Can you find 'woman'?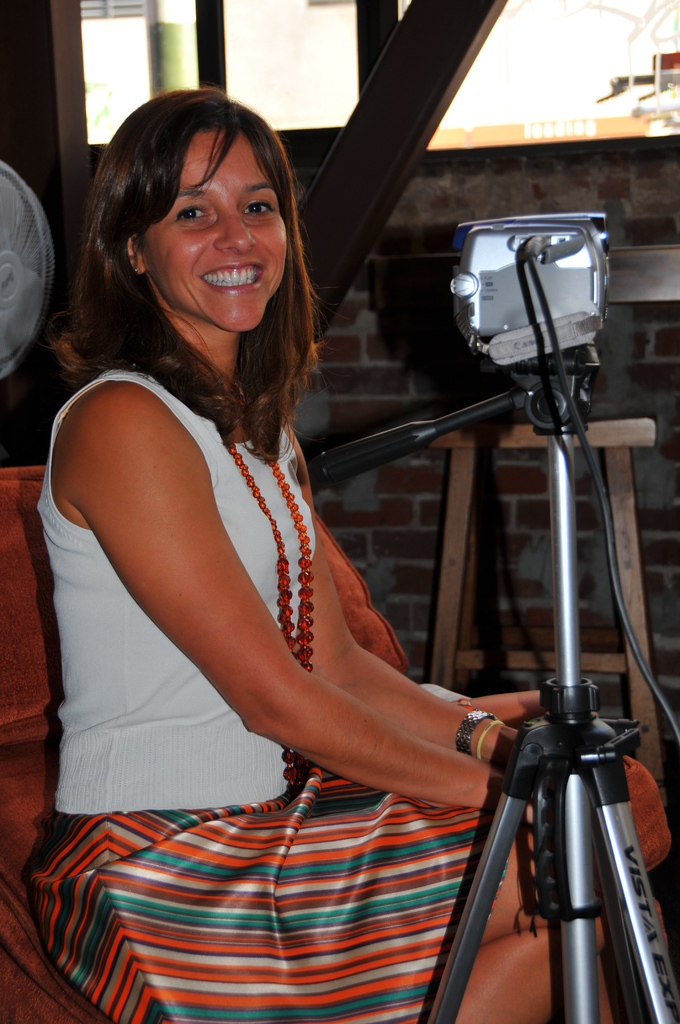
Yes, bounding box: [left=26, top=84, right=615, bottom=1023].
